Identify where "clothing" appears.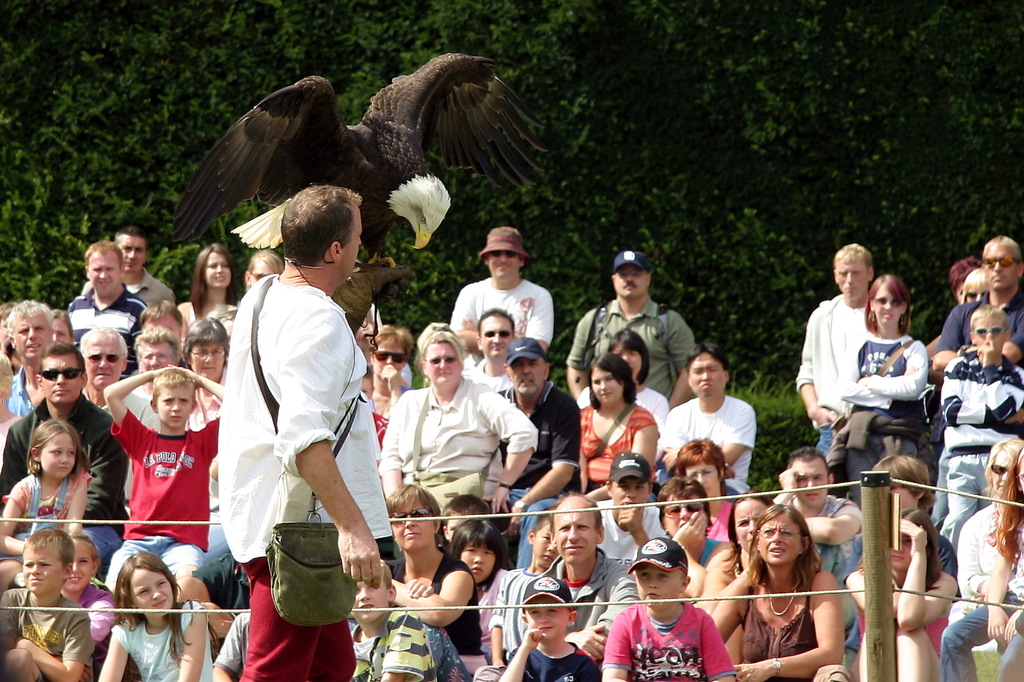
Appears at {"left": 696, "top": 534, "right": 714, "bottom": 569}.
